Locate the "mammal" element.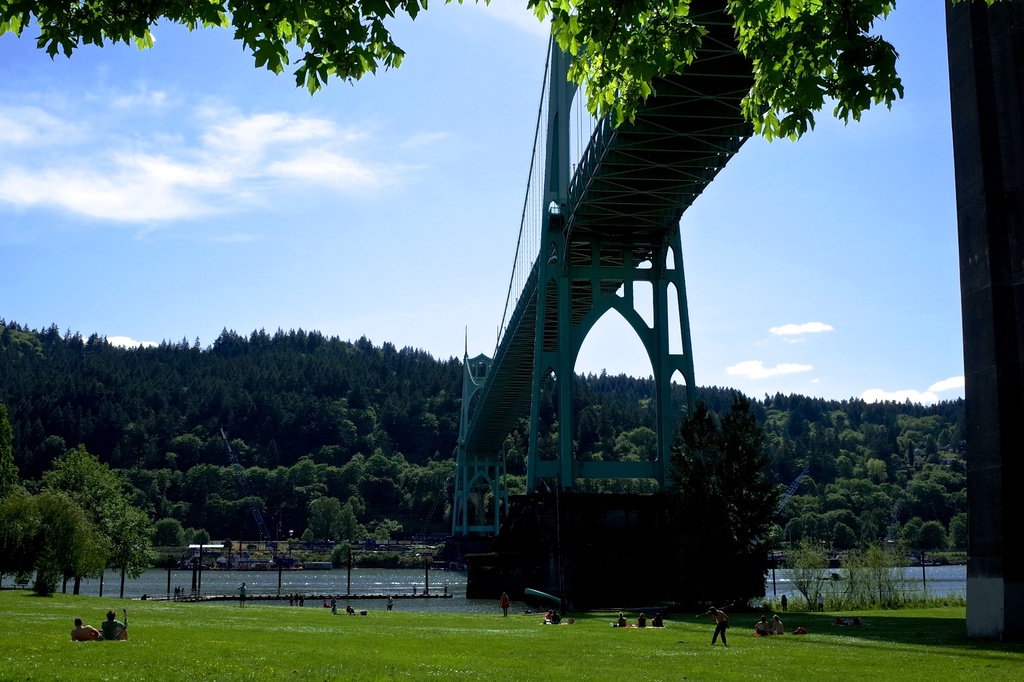
Element bbox: (287, 592, 292, 608).
